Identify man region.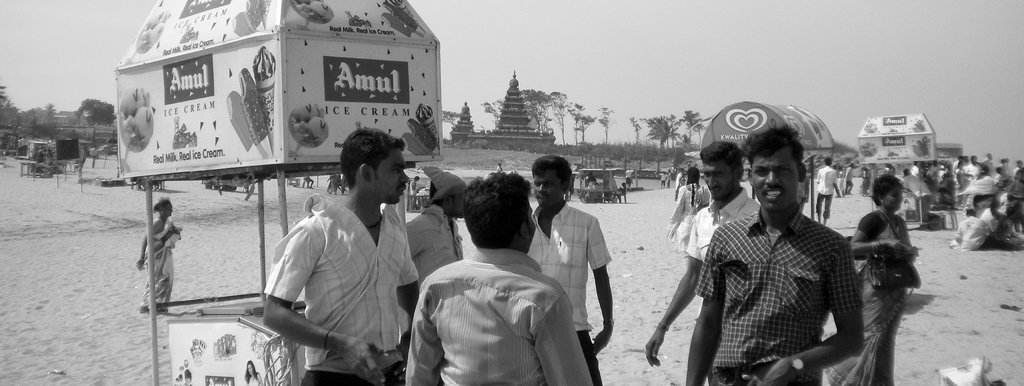
Region: <bbox>260, 129, 431, 385</bbox>.
